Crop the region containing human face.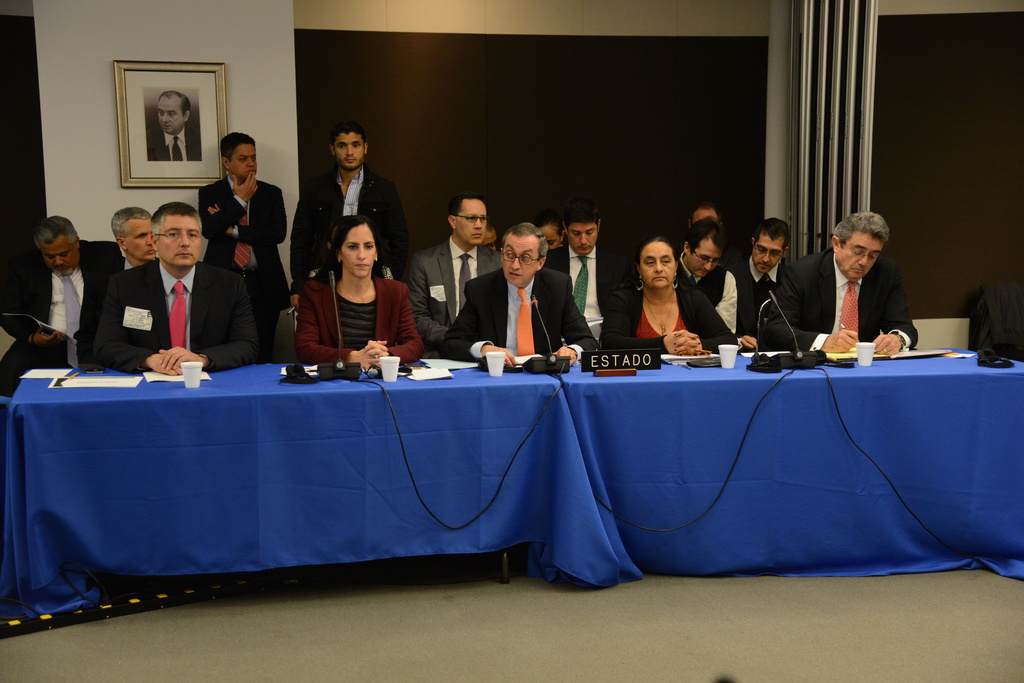
Crop region: 690/202/719/222.
